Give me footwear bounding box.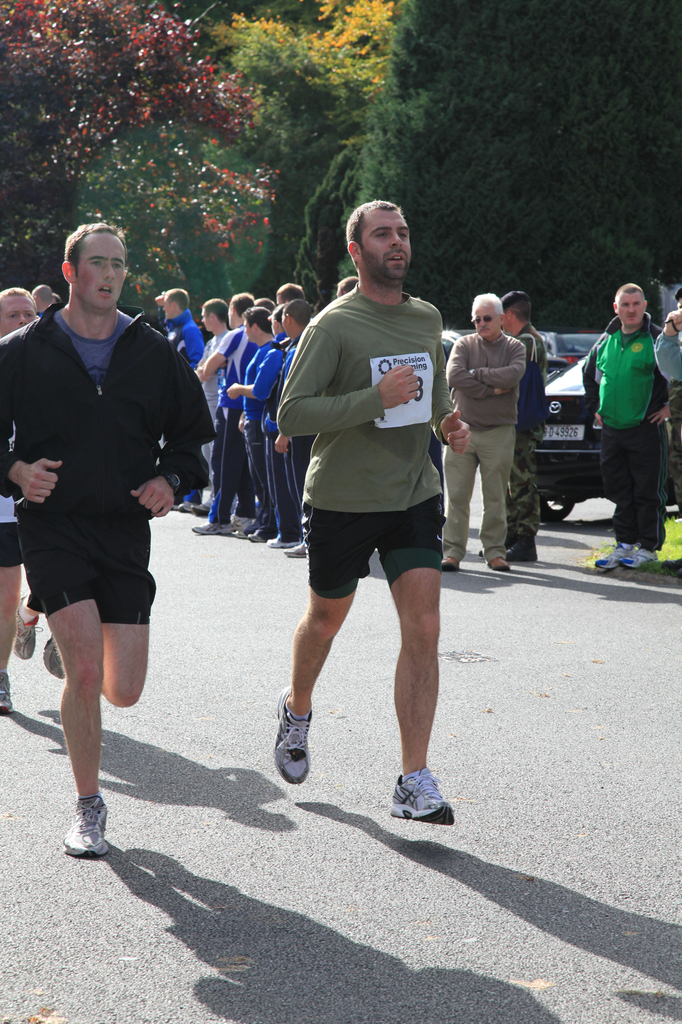
detection(193, 497, 214, 513).
